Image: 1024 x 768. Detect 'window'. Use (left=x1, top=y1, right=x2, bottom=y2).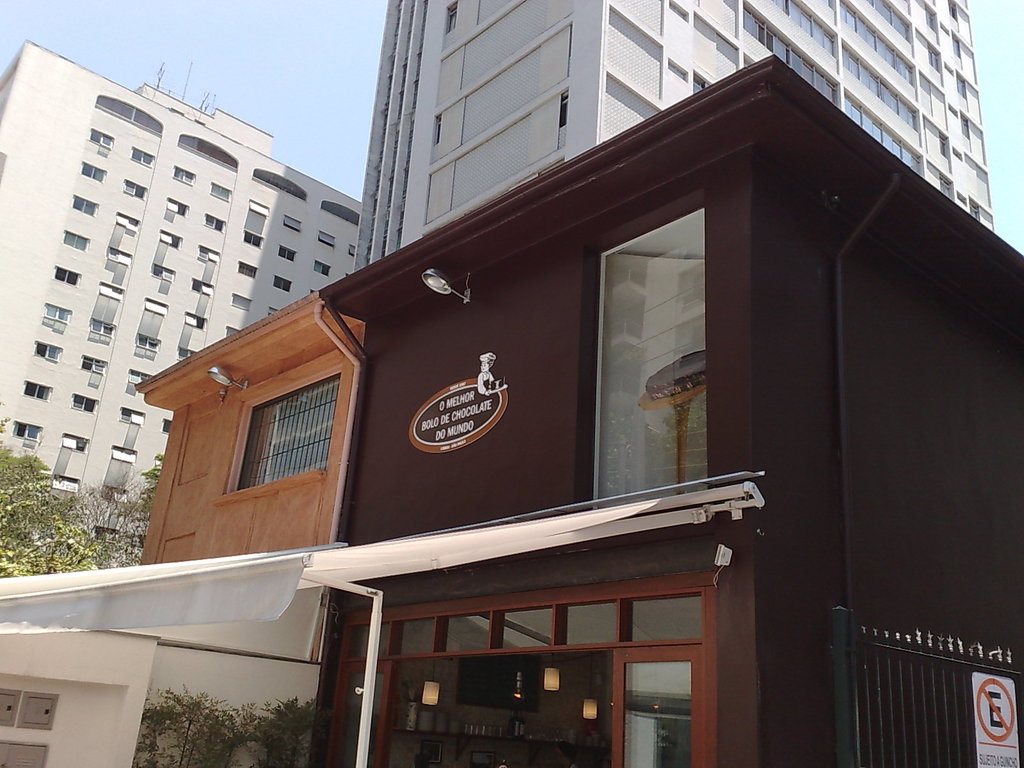
(left=61, top=431, right=89, bottom=454).
